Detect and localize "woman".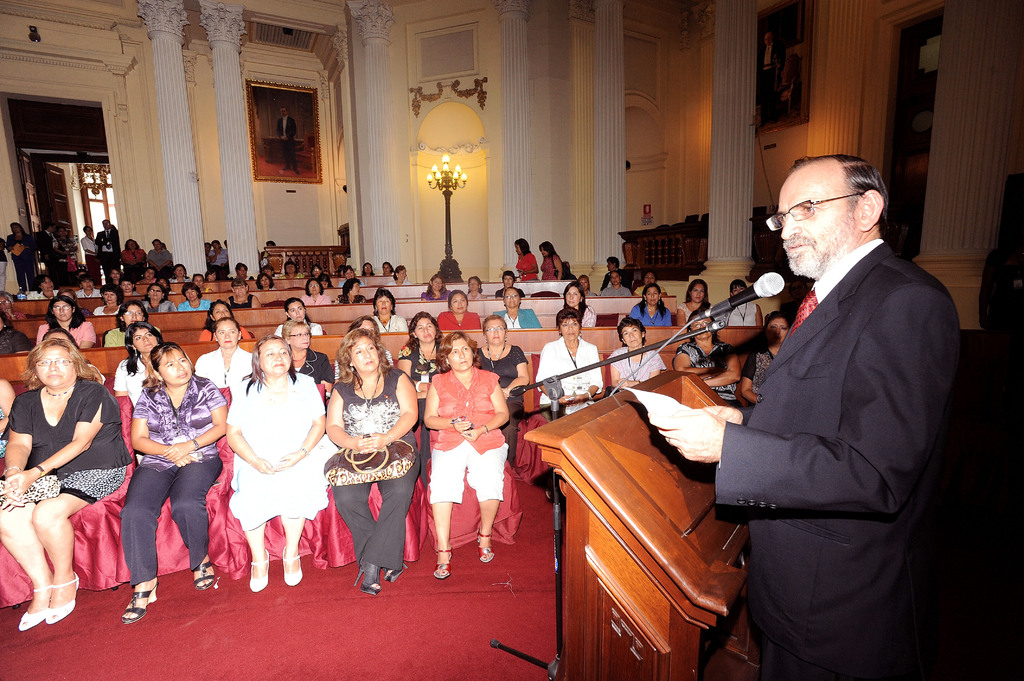
Localized at l=513, t=237, r=541, b=280.
